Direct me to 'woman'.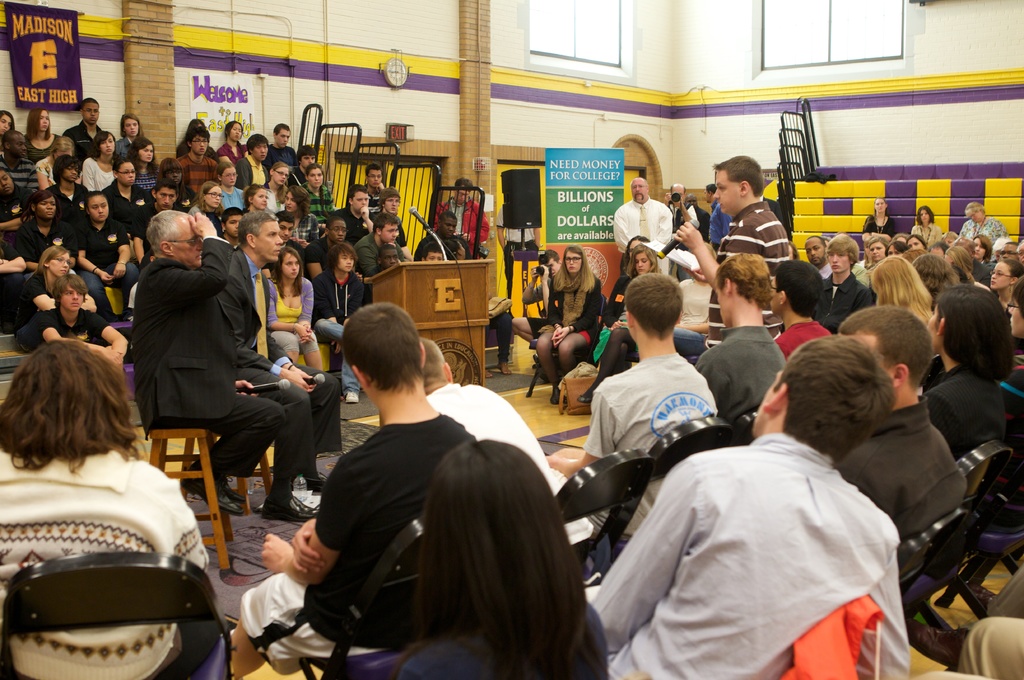
Direction: l=959, t=201, r=1009, b=244.
